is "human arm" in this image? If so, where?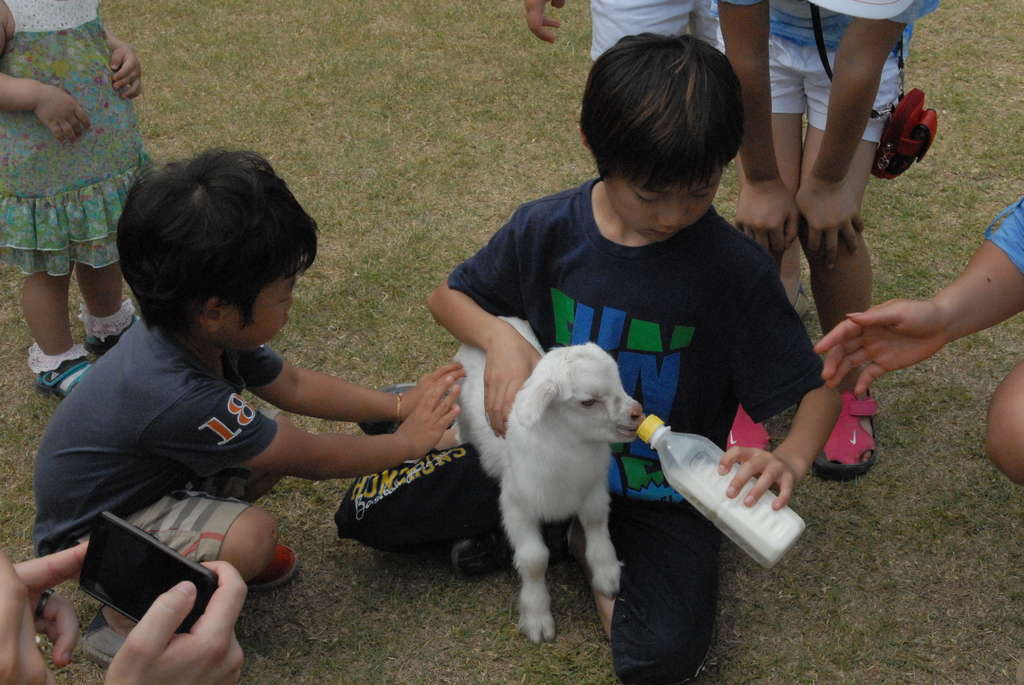
Yes, at BBox(106, 25, 150, 108).
